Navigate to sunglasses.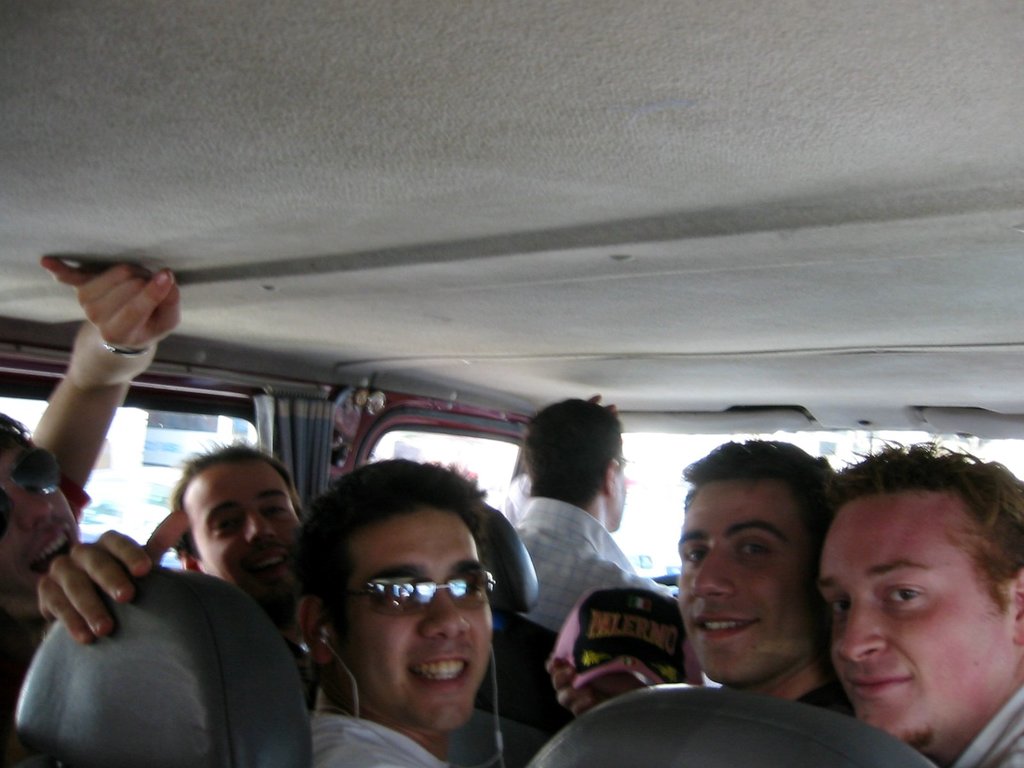
Navigation target: 332 578 495 620.
